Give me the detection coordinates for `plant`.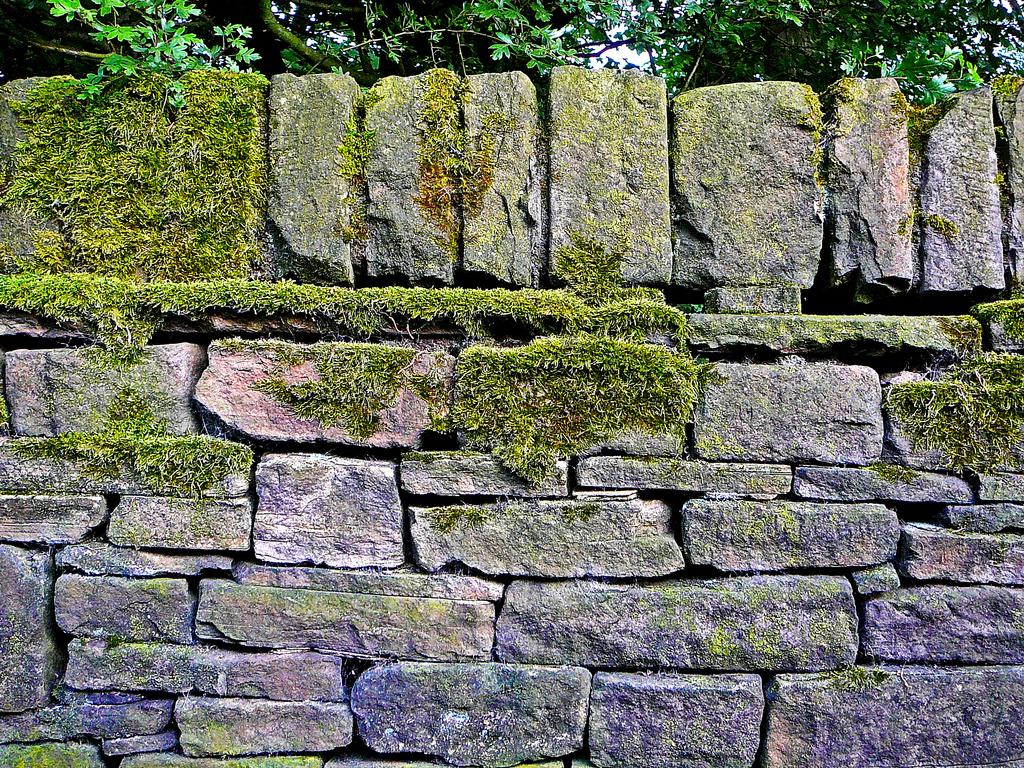
(538,221,634,308).
